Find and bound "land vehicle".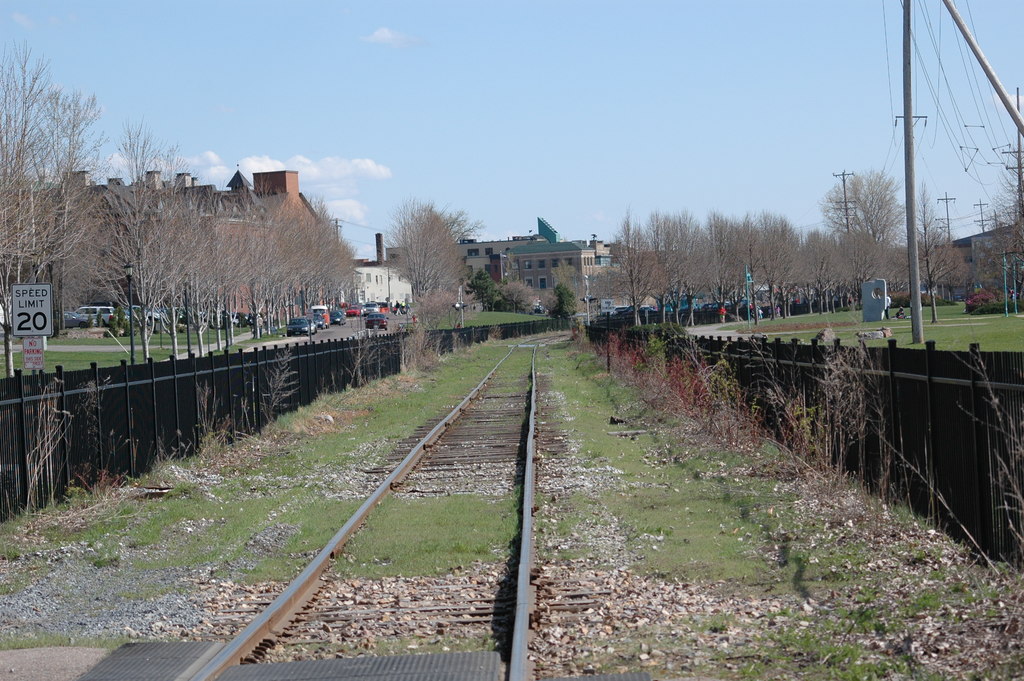
Bound: 532 298 542 315.
